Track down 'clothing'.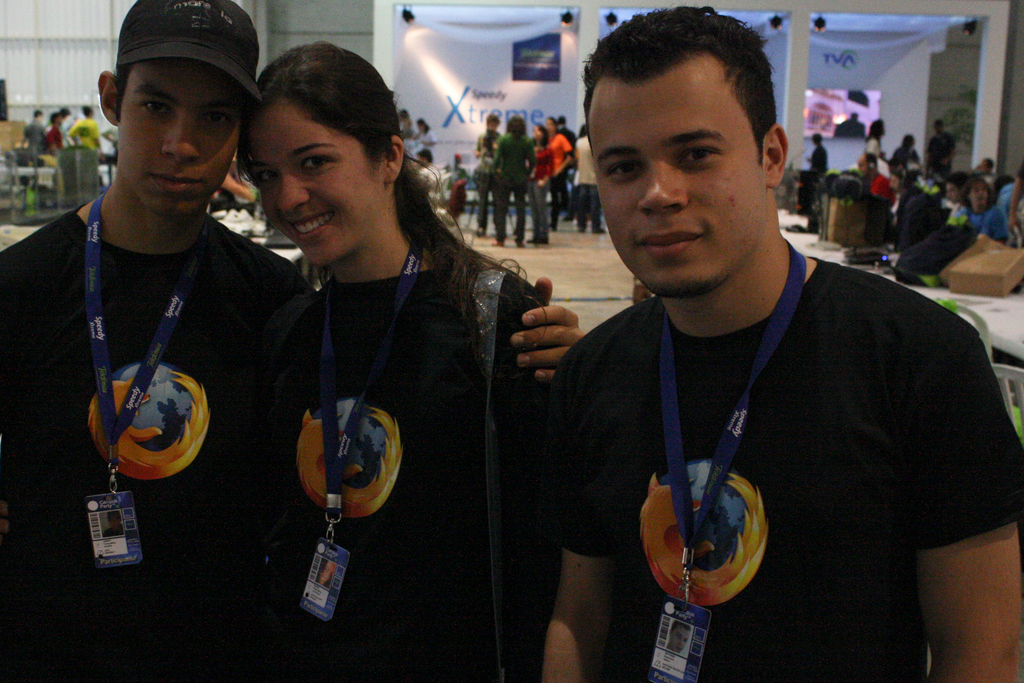
Tracked to x1=106, y1=124, x2=118, y2=151.
